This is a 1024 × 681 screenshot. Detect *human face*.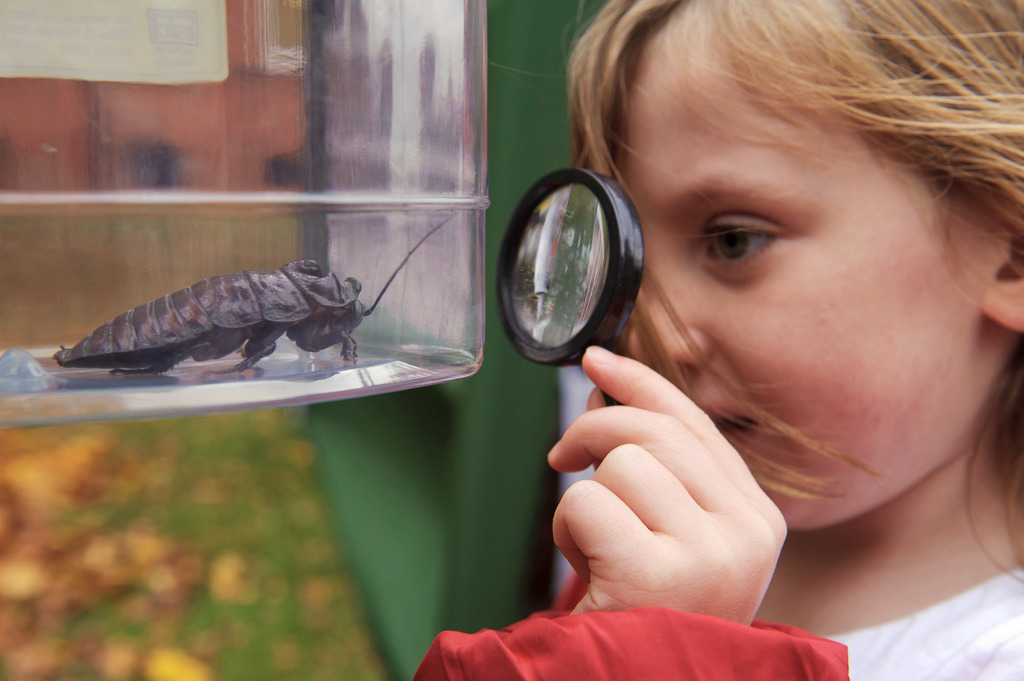
bbox(621, 0, 984, 531).
